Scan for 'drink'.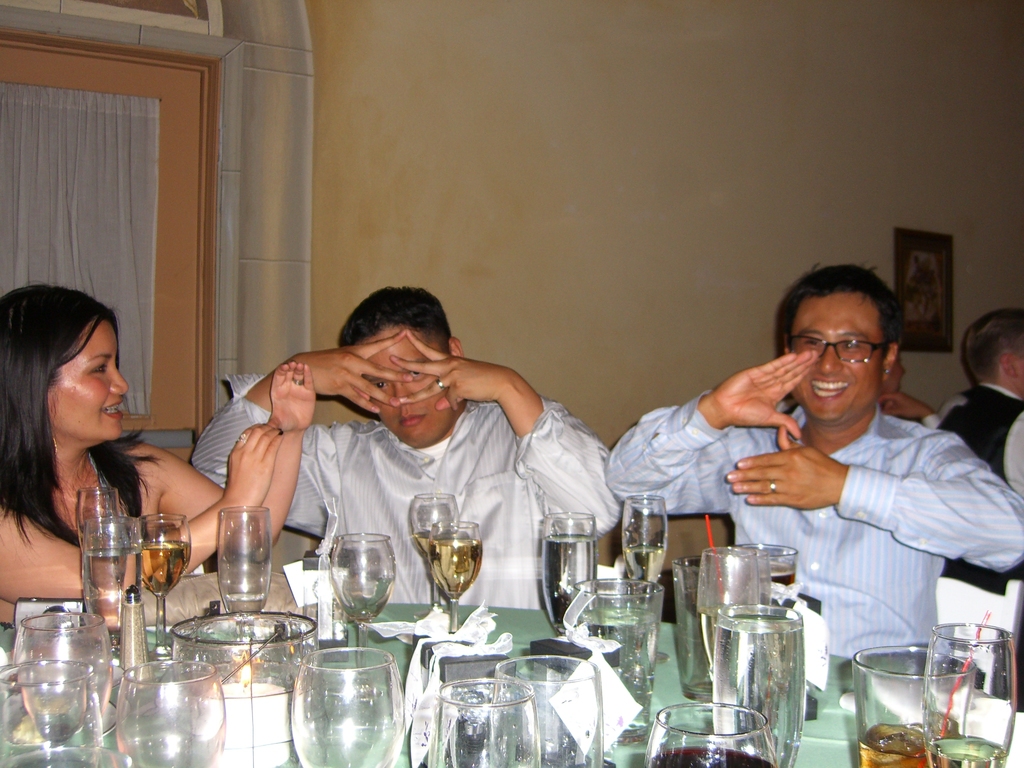
Scan result: x1=646 y1=744 x2=773 y2=767.
